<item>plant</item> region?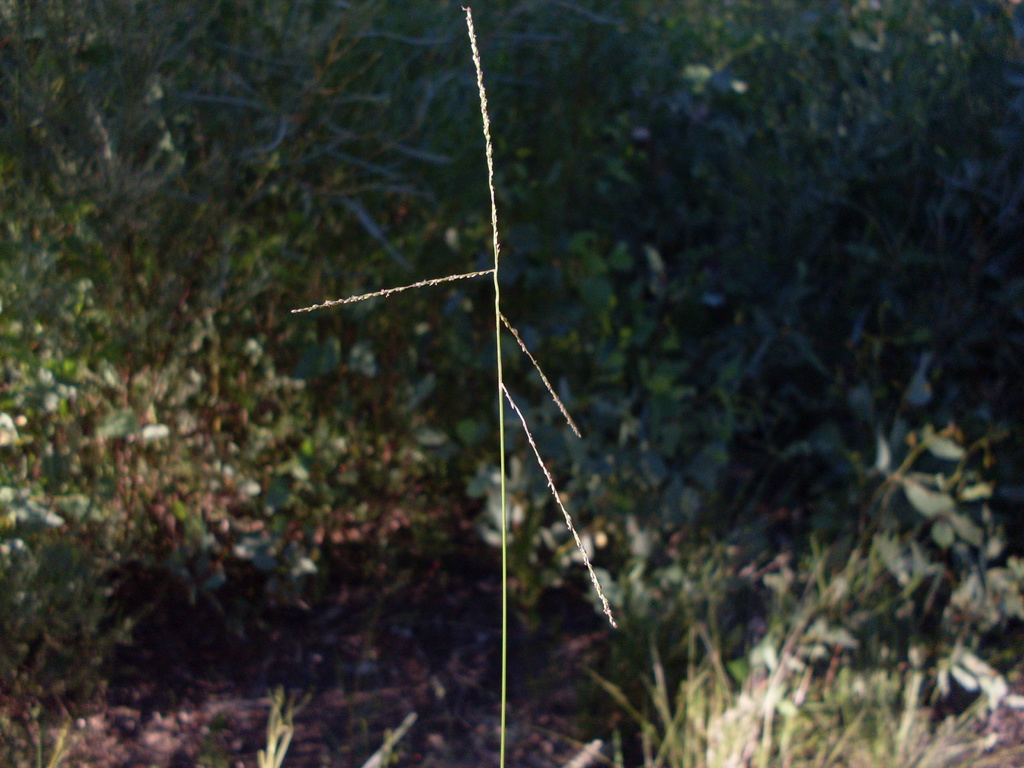
l=166, t=516, r=313, b=599
